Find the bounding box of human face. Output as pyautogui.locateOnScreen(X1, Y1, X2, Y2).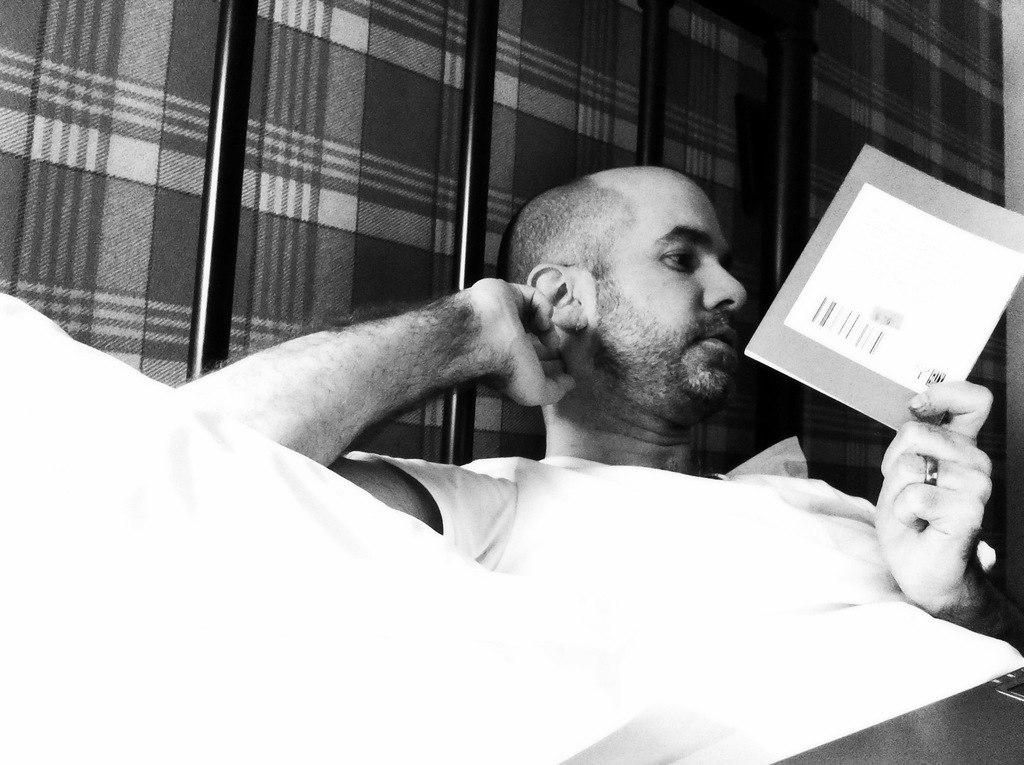
pyautogui.locateOnScreen(577, 182, 749, 423).
